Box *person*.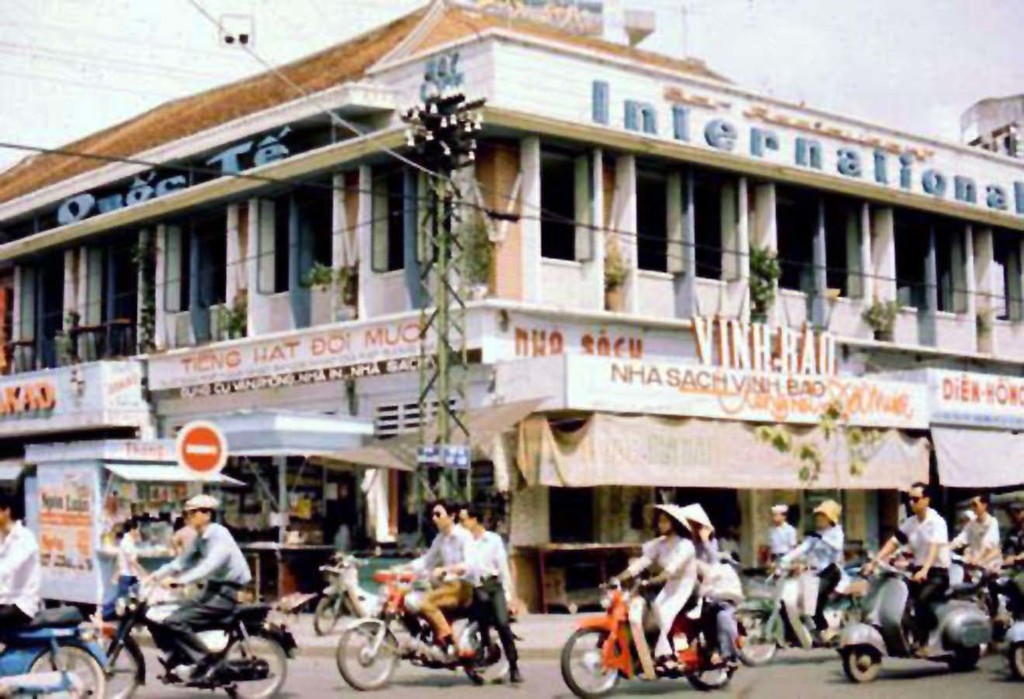
x1=455, y1=501, x2=527, y2=687.
